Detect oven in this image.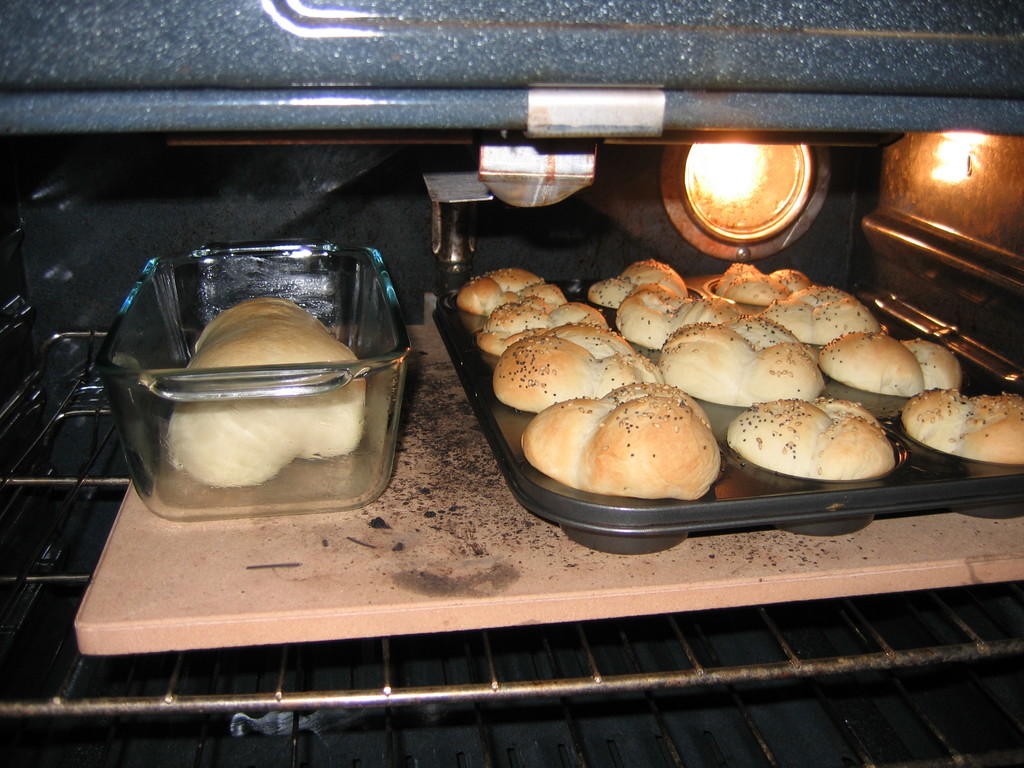
Detection: (0, 0, 1023, 767).
